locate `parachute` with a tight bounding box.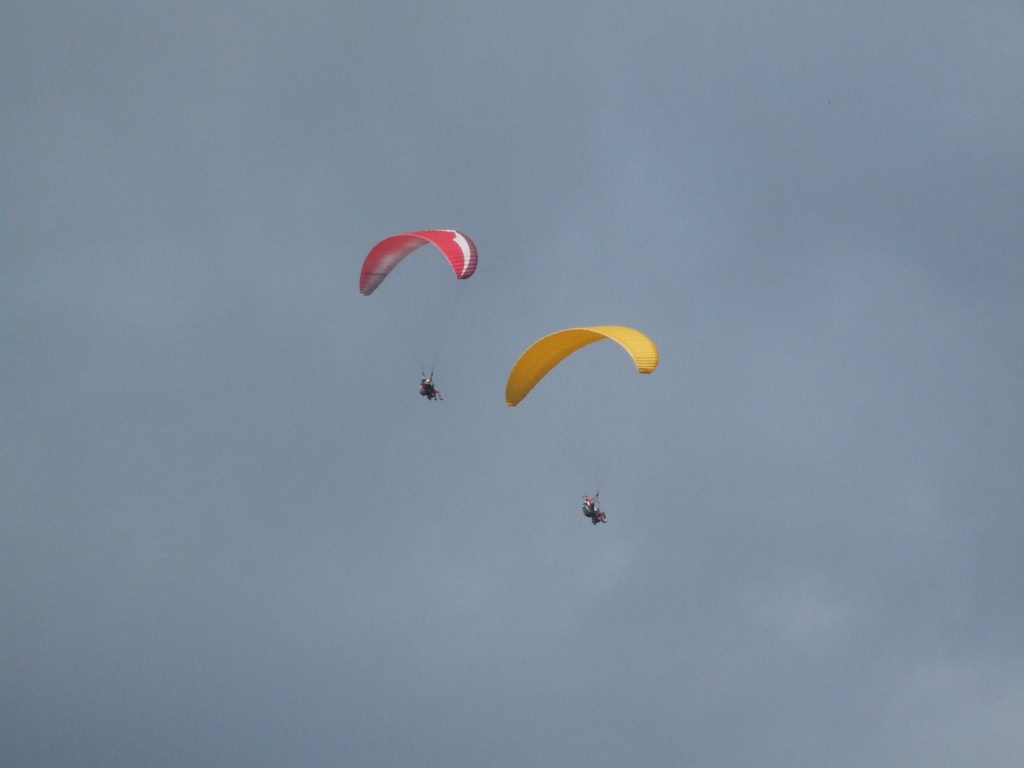
{"x1": 359, "y1": 229, "x2": 477, "y2": 394}.
